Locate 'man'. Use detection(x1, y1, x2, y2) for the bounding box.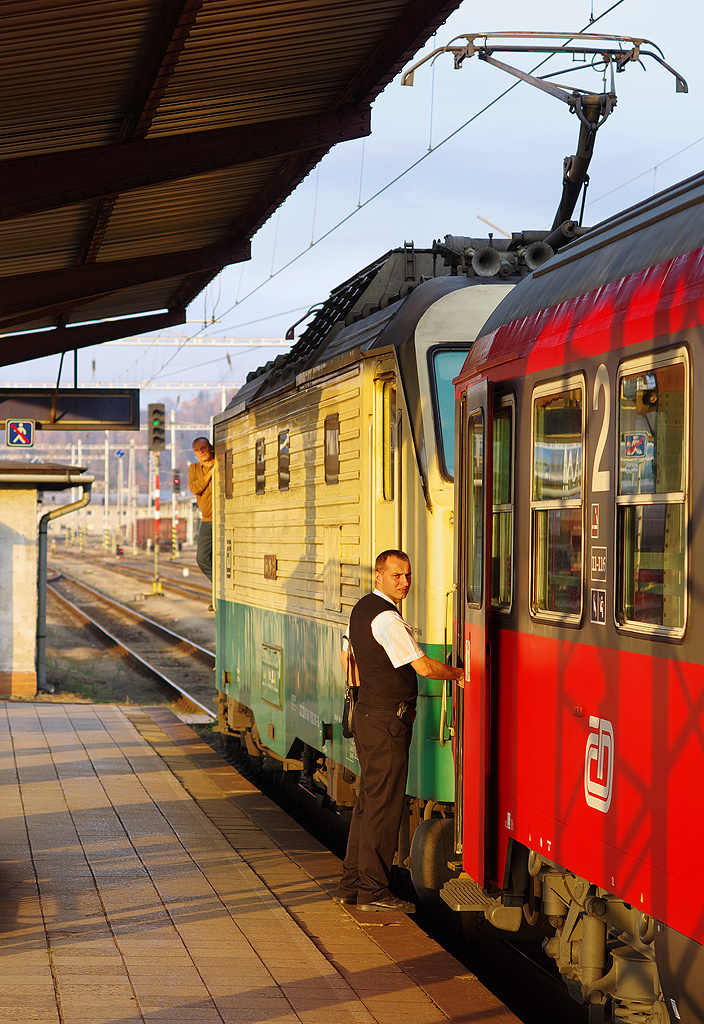
detection(189, 430, 217, 583).
